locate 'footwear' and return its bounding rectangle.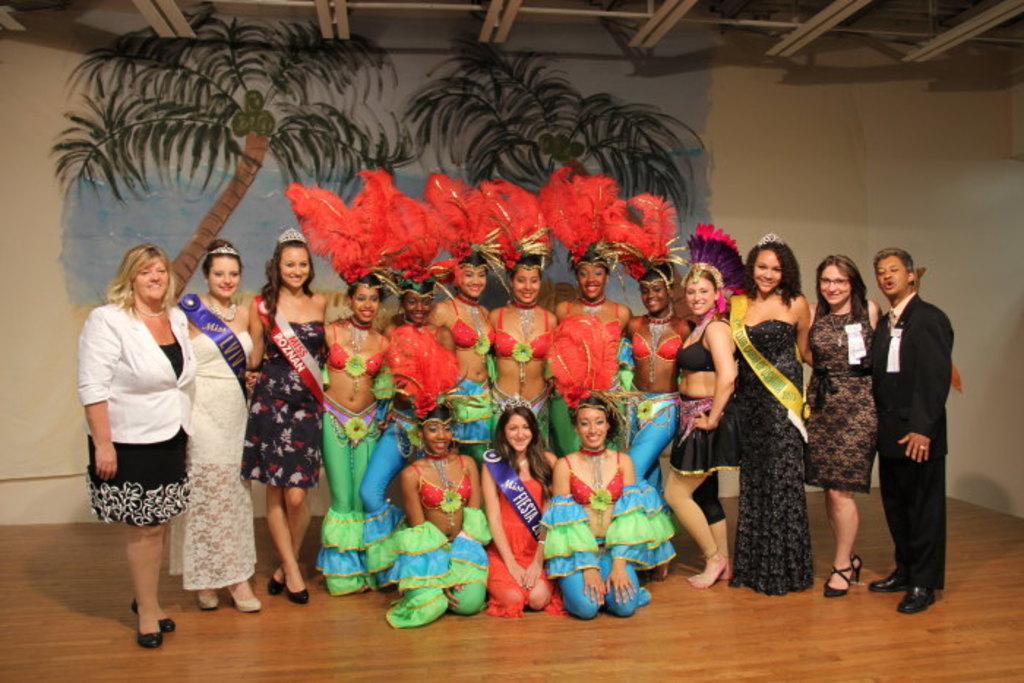
287 572 313 601.
